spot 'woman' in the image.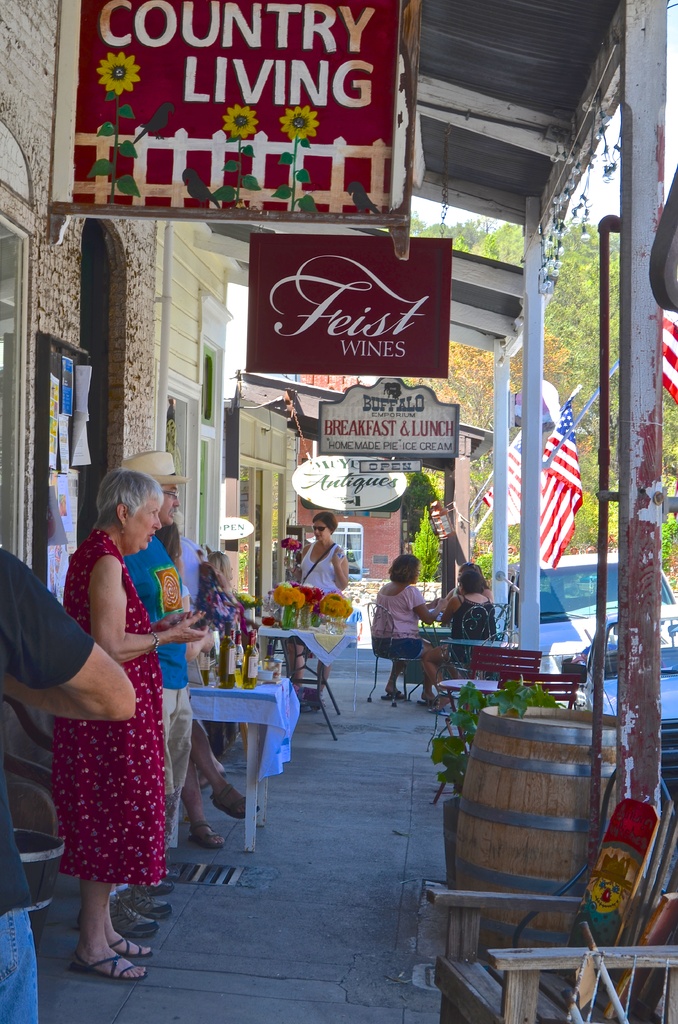
'woman' found at l=38, t=438, r=200, b=957.
